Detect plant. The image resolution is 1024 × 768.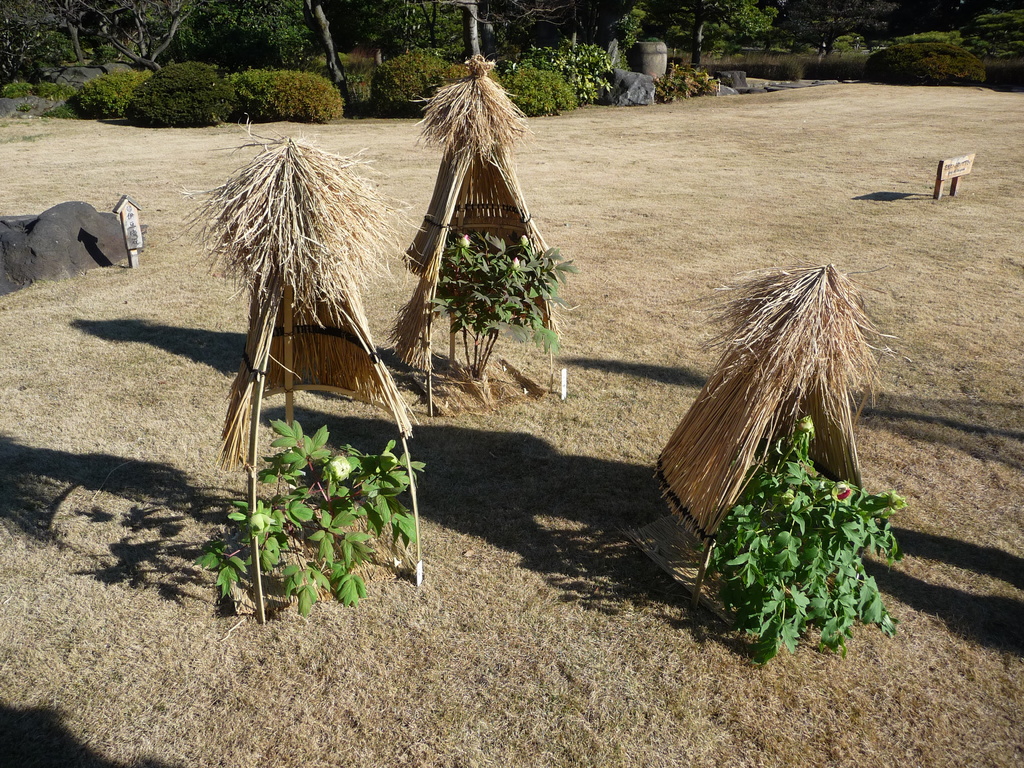
rect(373, 42, 470, 120).
